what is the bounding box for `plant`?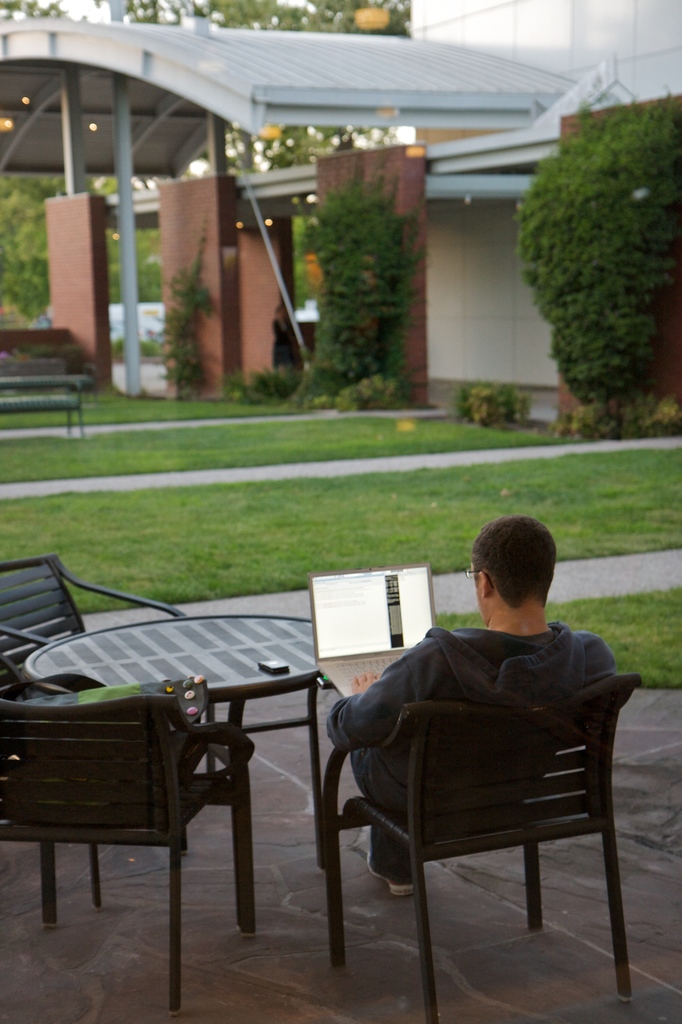
(500, 56, 681, 455).
